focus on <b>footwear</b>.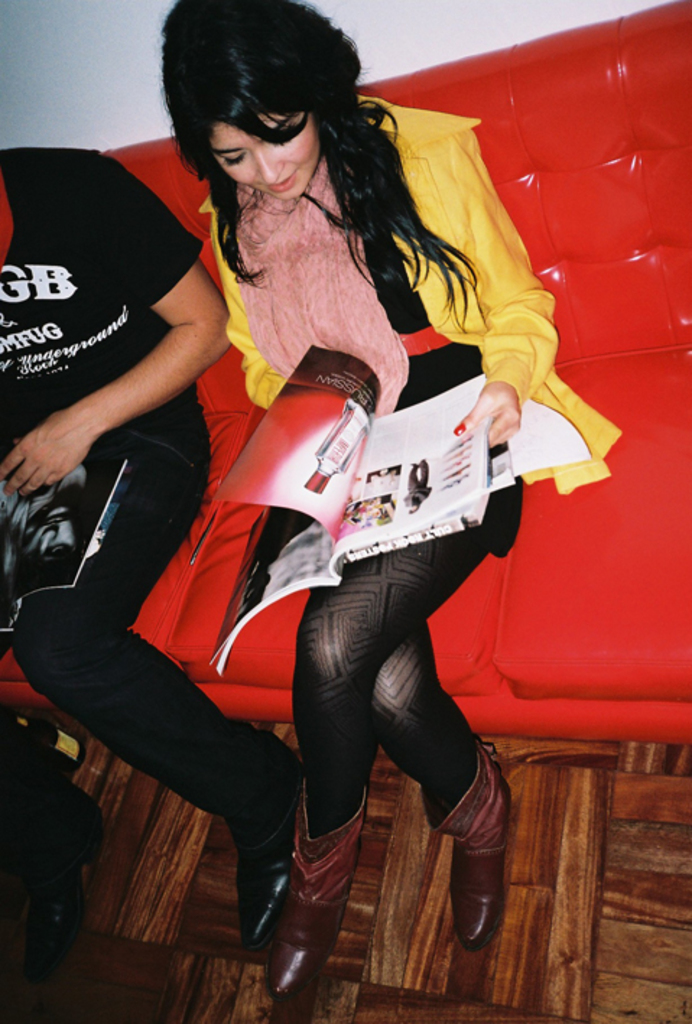
Focused at (419,737,517,947).
